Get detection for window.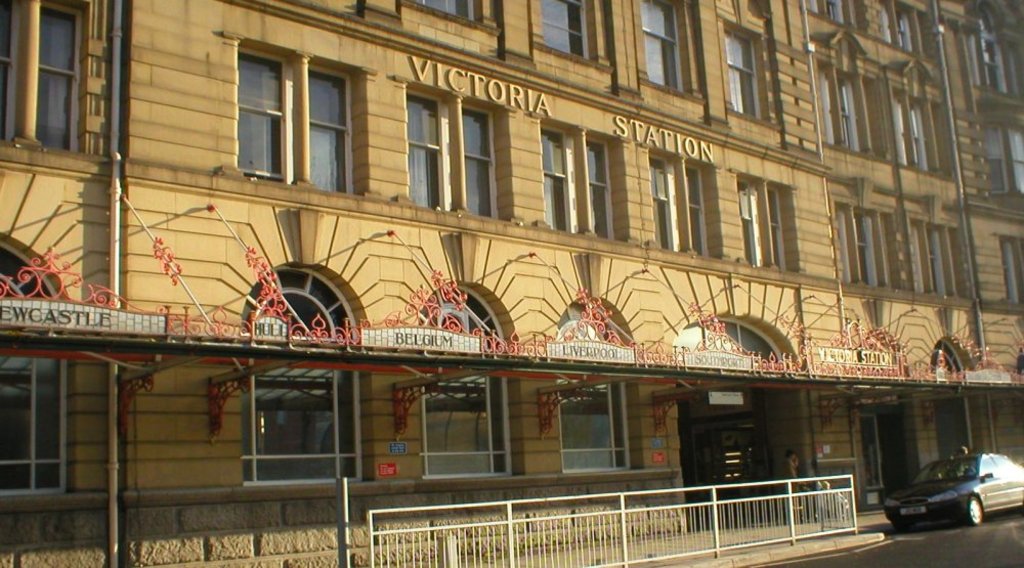
Detection: 846,210,872,294.
